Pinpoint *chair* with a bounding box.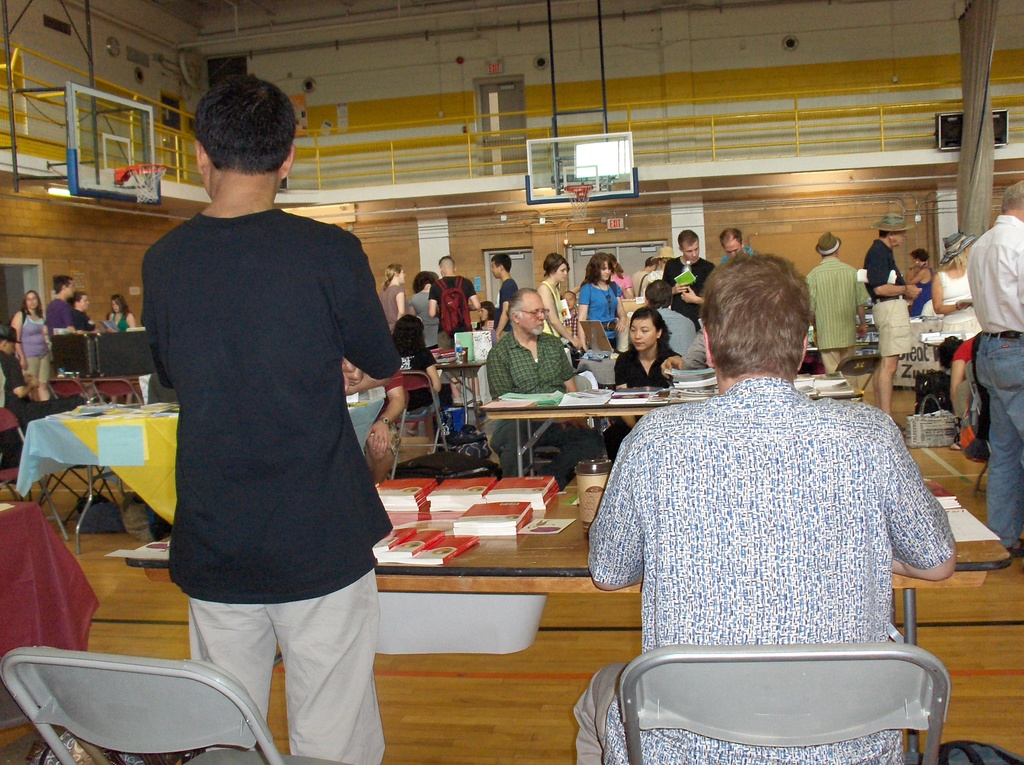
[395,371,448,456].
